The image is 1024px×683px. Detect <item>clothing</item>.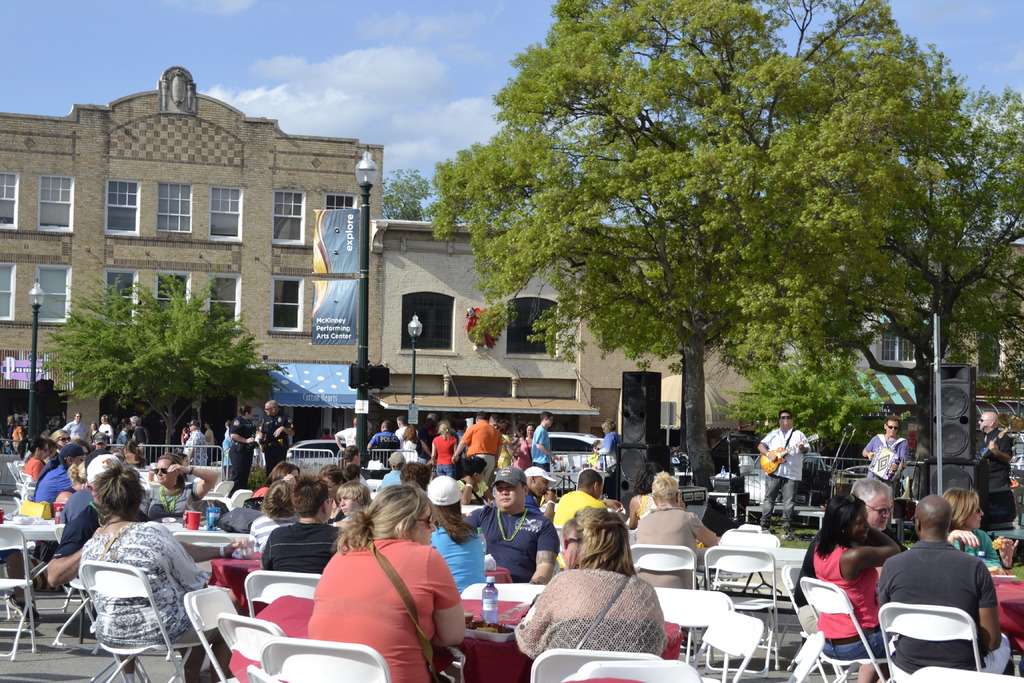
Detection: BBox(77, 520, 224, 667).
